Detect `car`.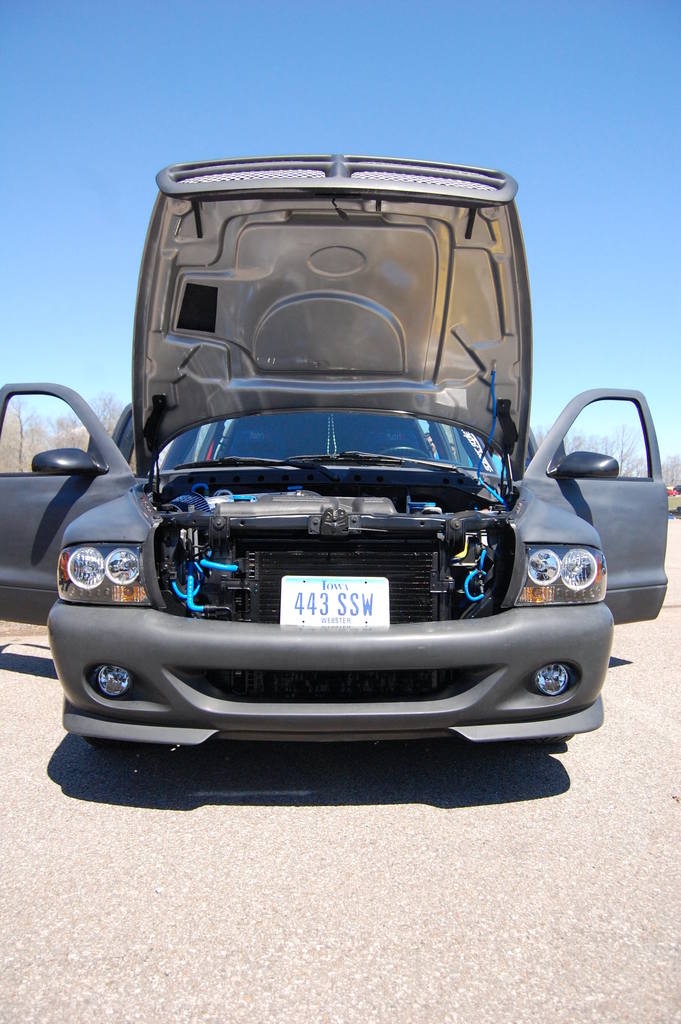
Detected at (left=30, top=179, right=645, bottom=792).
